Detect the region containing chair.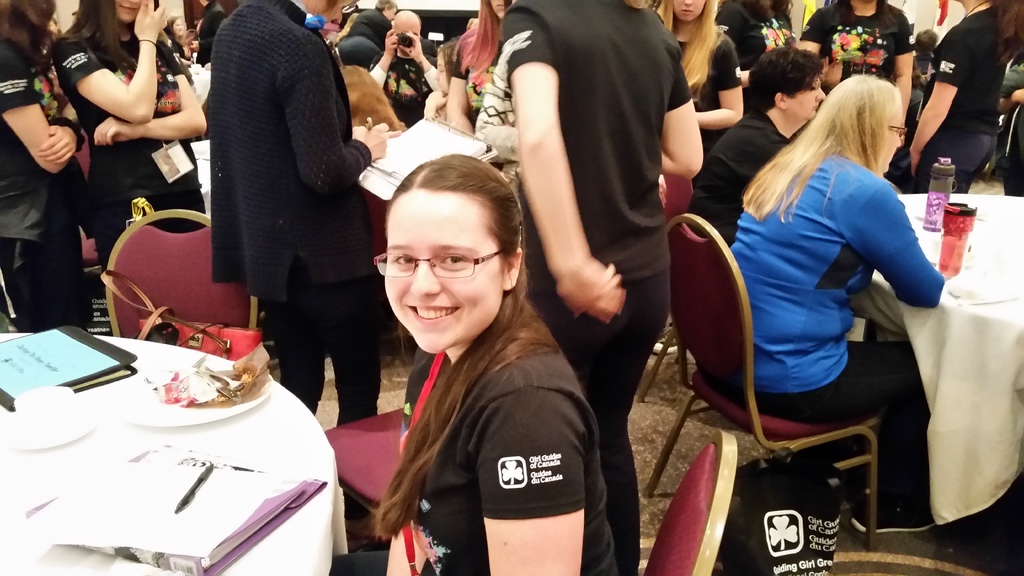
crop(76, 134, 104, 278).
